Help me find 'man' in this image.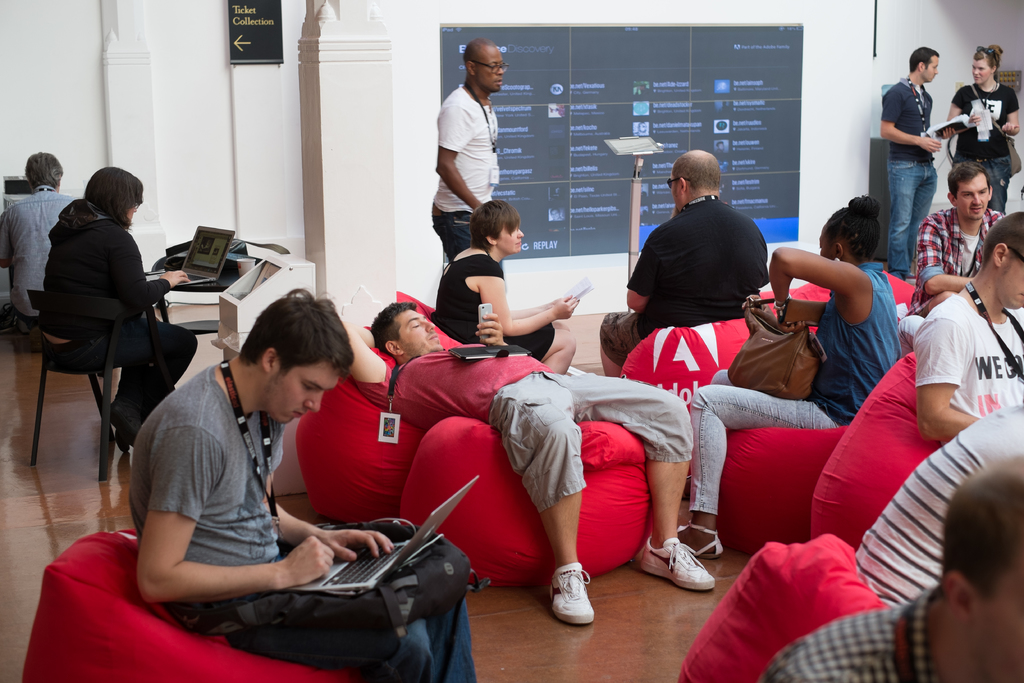
Found it: bbox=(426, 43, 521, 260).
